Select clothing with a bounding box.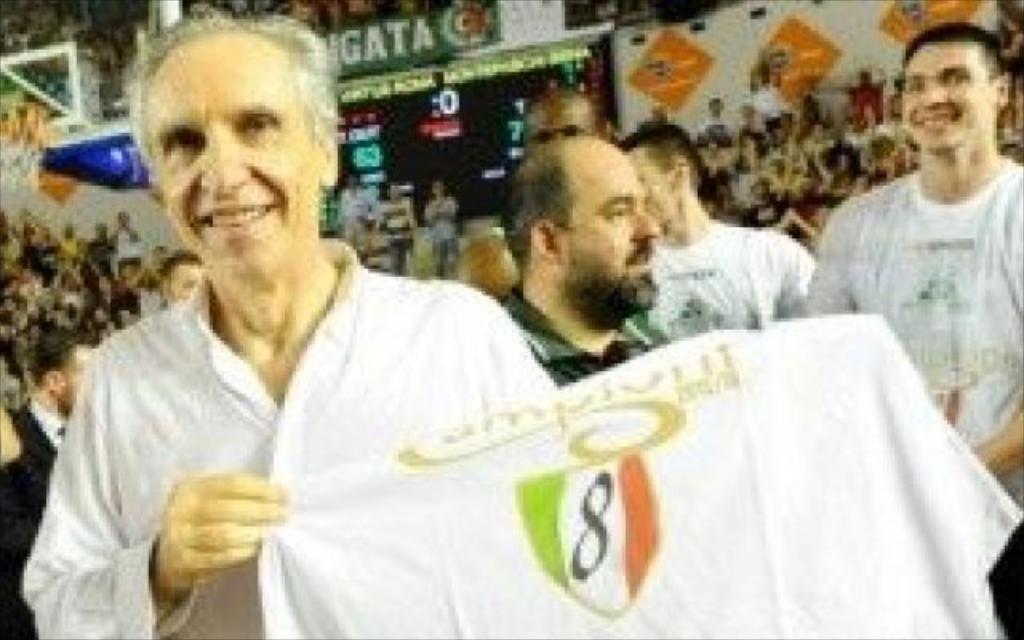
pyautogui.locateOnScreen(0, 390, 67, 638).
